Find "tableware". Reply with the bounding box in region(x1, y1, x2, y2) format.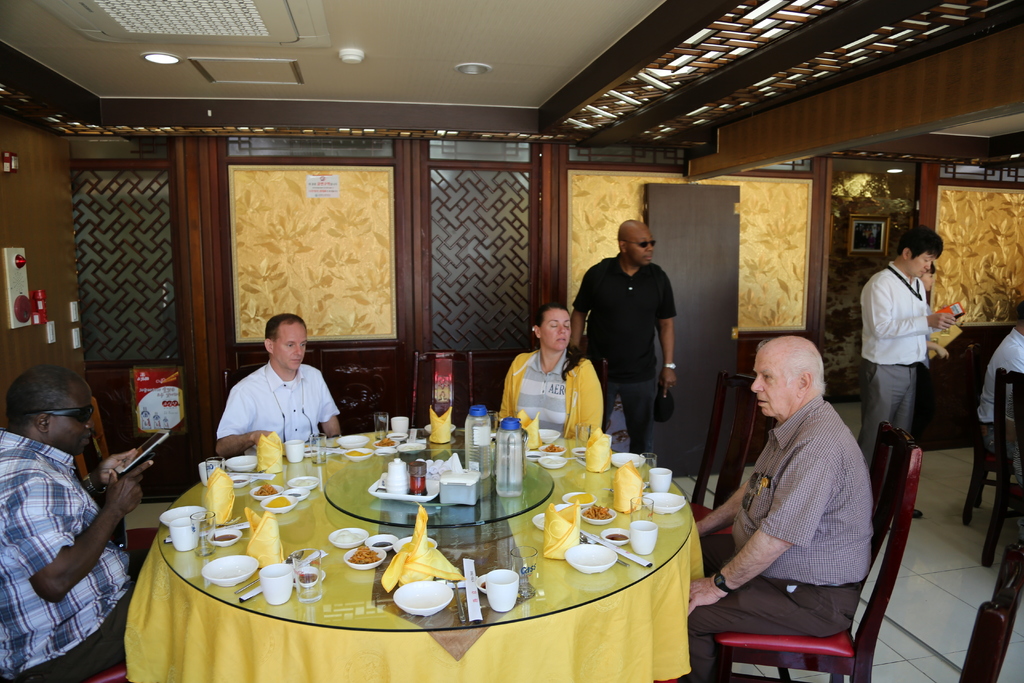
region(540, 443, 566, 456).
